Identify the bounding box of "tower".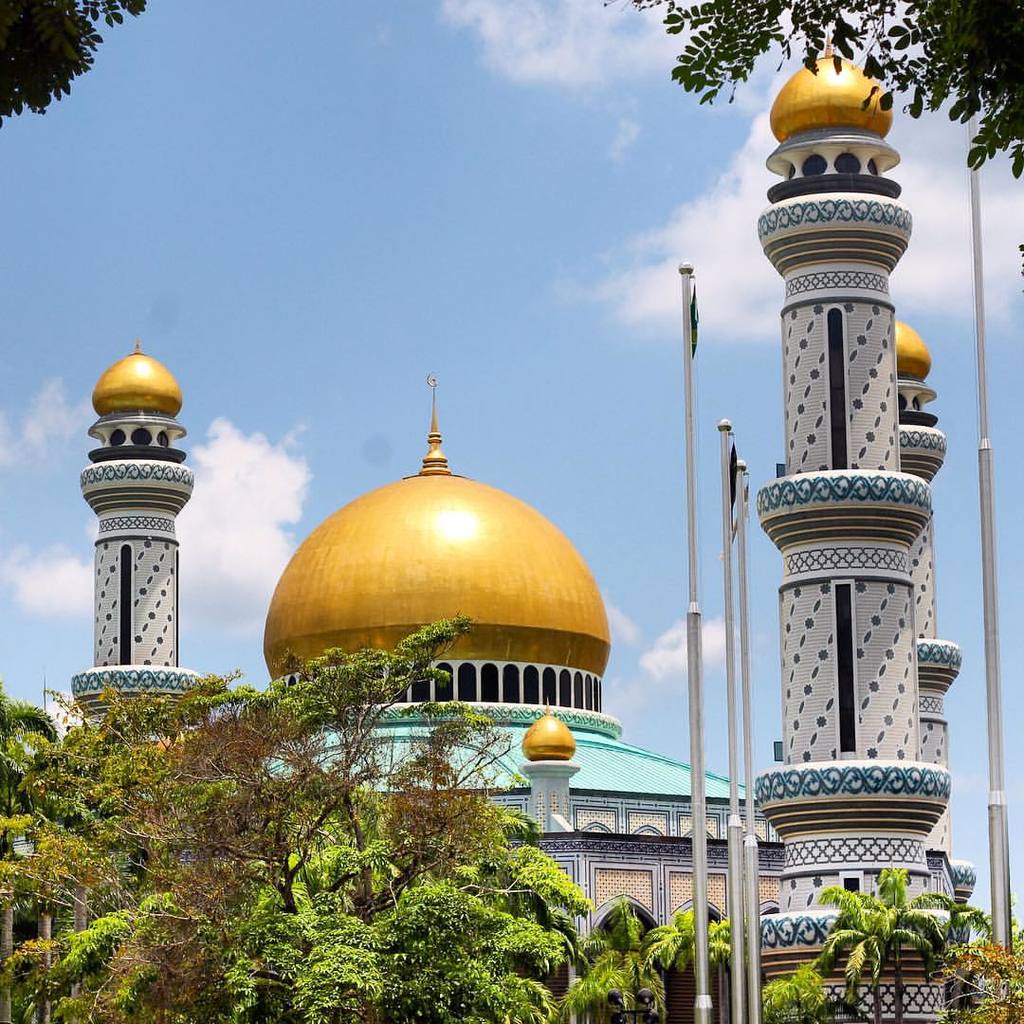
BBox(72, 346, 199, 742).
